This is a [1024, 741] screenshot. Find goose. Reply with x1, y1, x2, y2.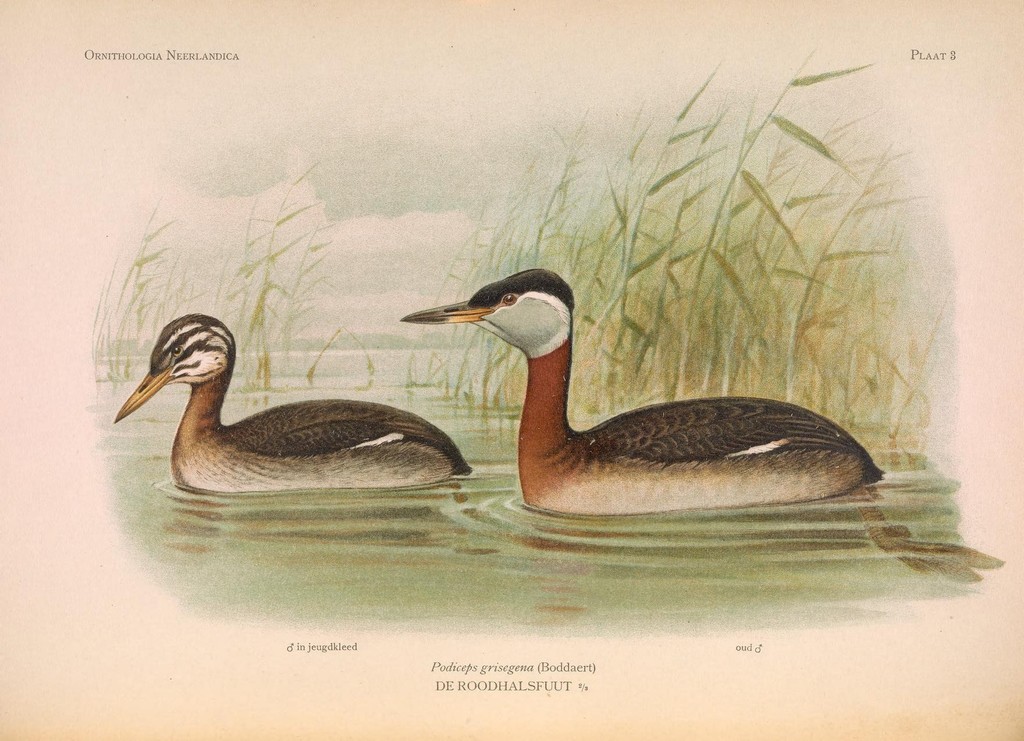
414, 259, 900, 532.
